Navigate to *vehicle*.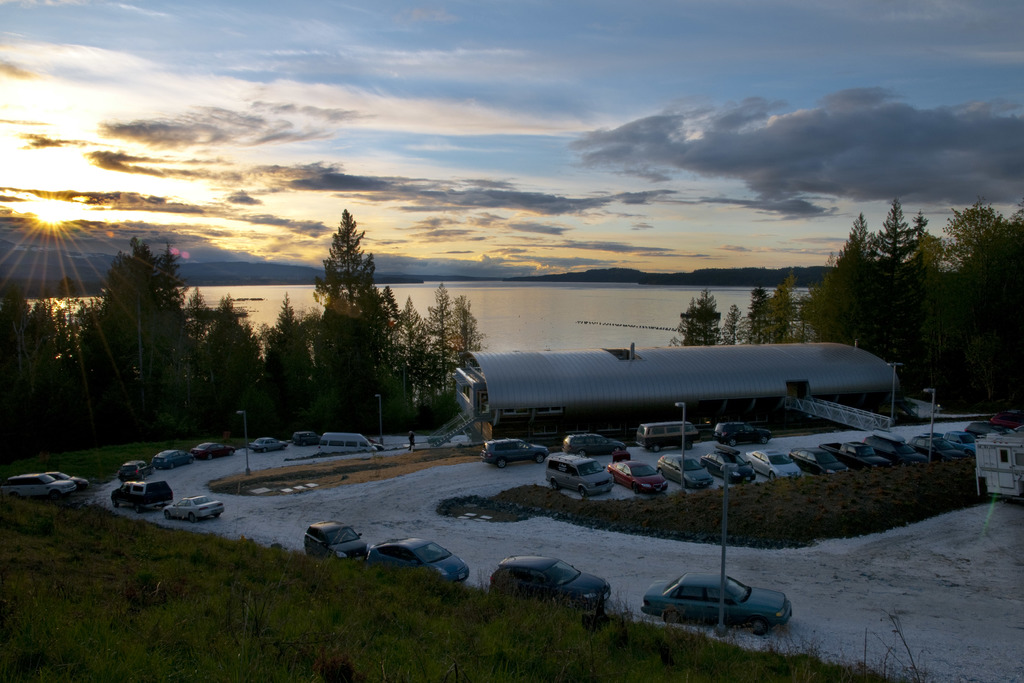
Navigation target: 701 449 762 486.
